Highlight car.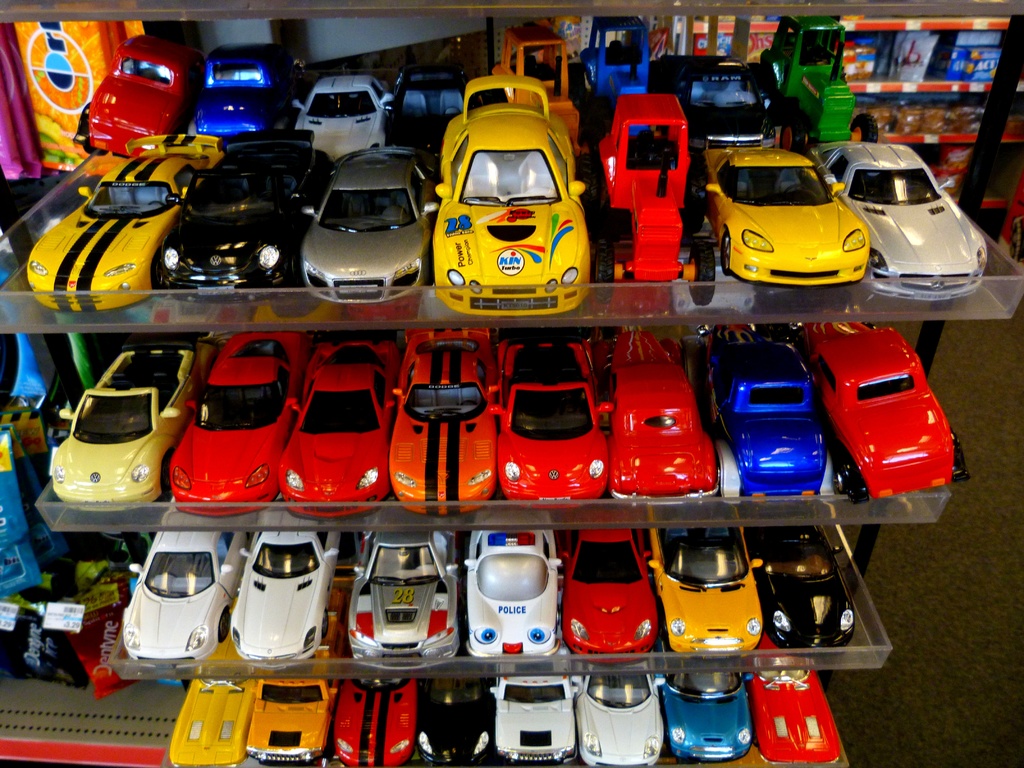
Highlighted region: rect(339, 529, 461, 675).
